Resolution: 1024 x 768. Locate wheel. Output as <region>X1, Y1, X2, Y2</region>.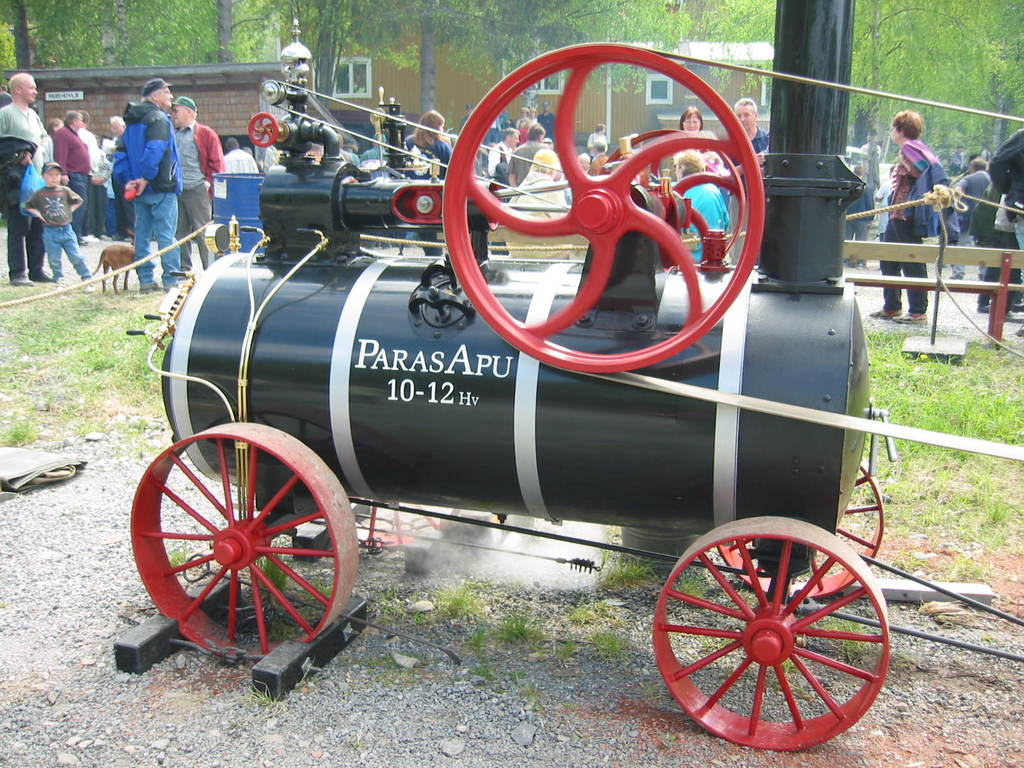
<region>641, 531, 899, 737</region>.
